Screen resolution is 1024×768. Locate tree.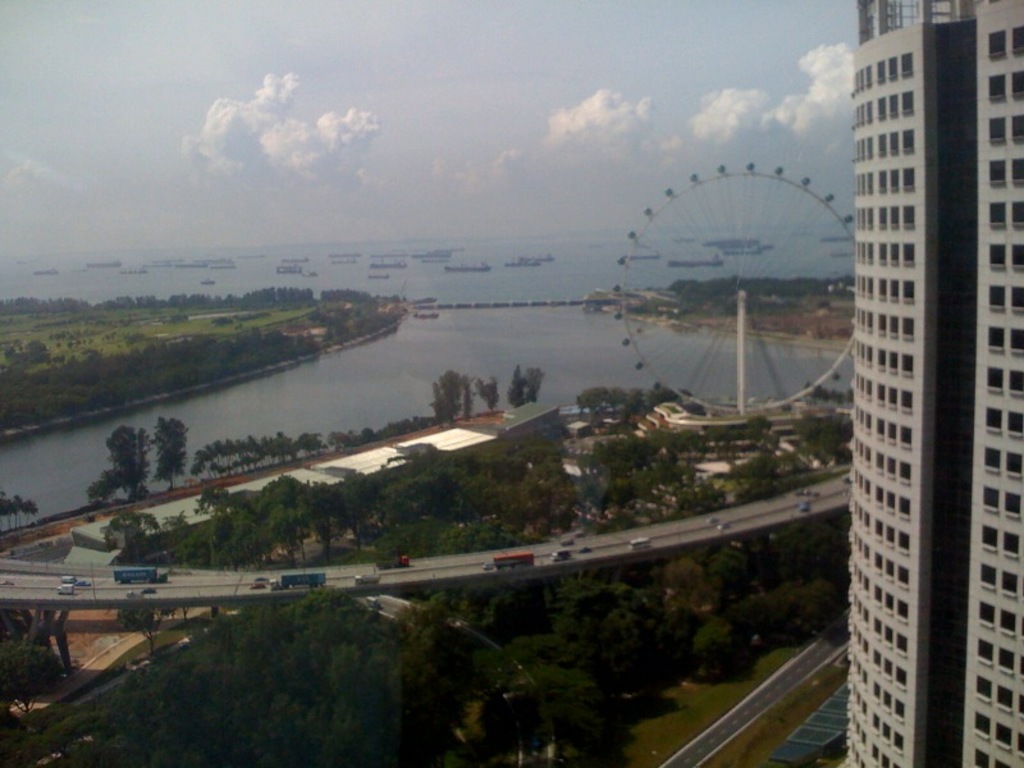
[700, 420, 799, 502].
